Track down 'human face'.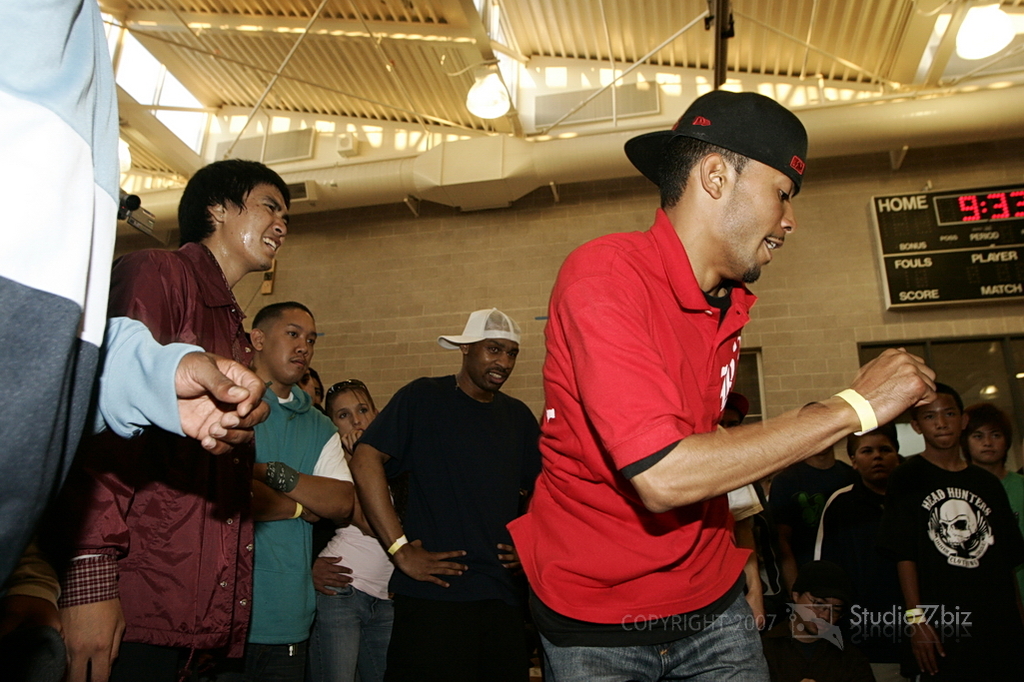
Tracked to locate(855, 432, 901, 487).
